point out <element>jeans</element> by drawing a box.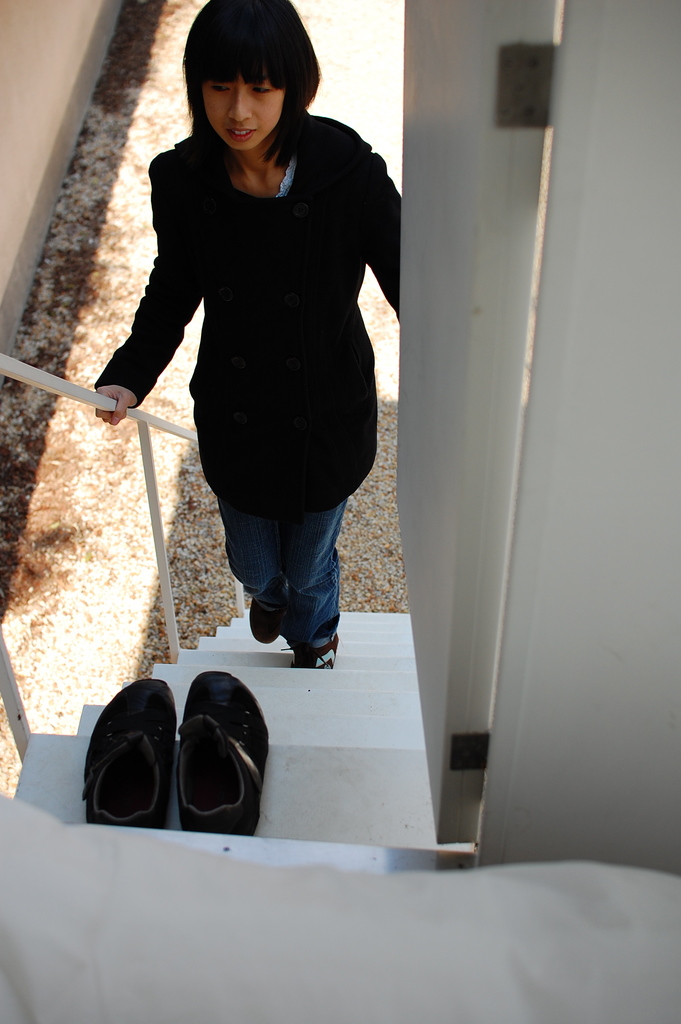
select_region(209, 478, 352, 660).
